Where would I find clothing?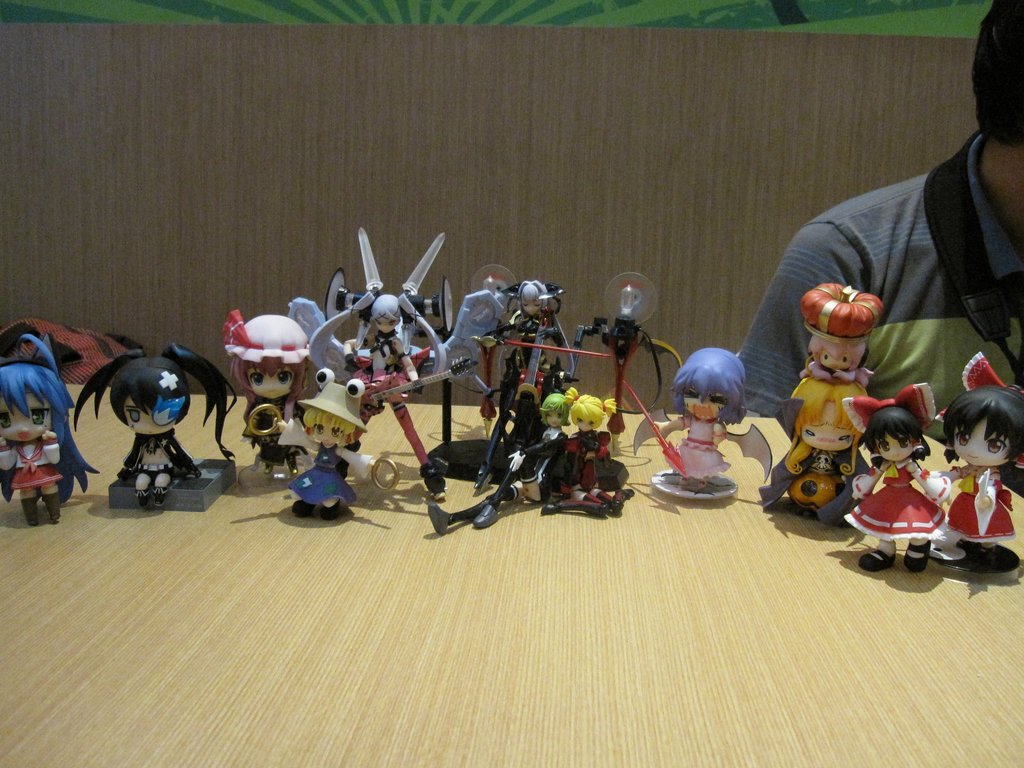
At [x1=751, y1=105, x2=1014, y2=491].
